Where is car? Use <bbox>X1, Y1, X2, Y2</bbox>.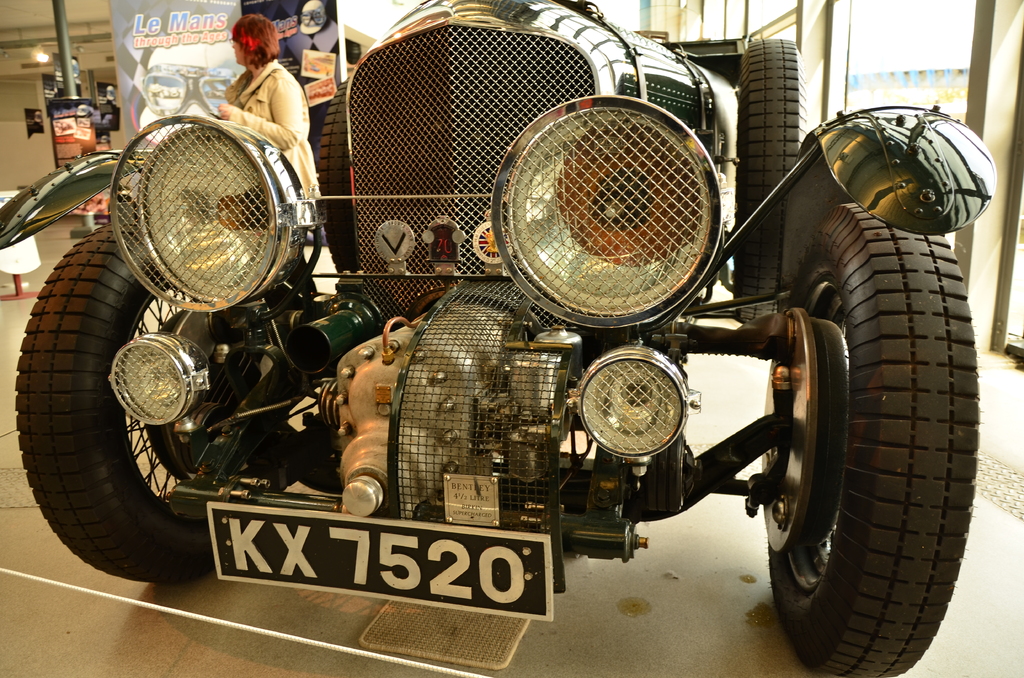
<bbox>0, 0, 1003, 677</bbox>.
